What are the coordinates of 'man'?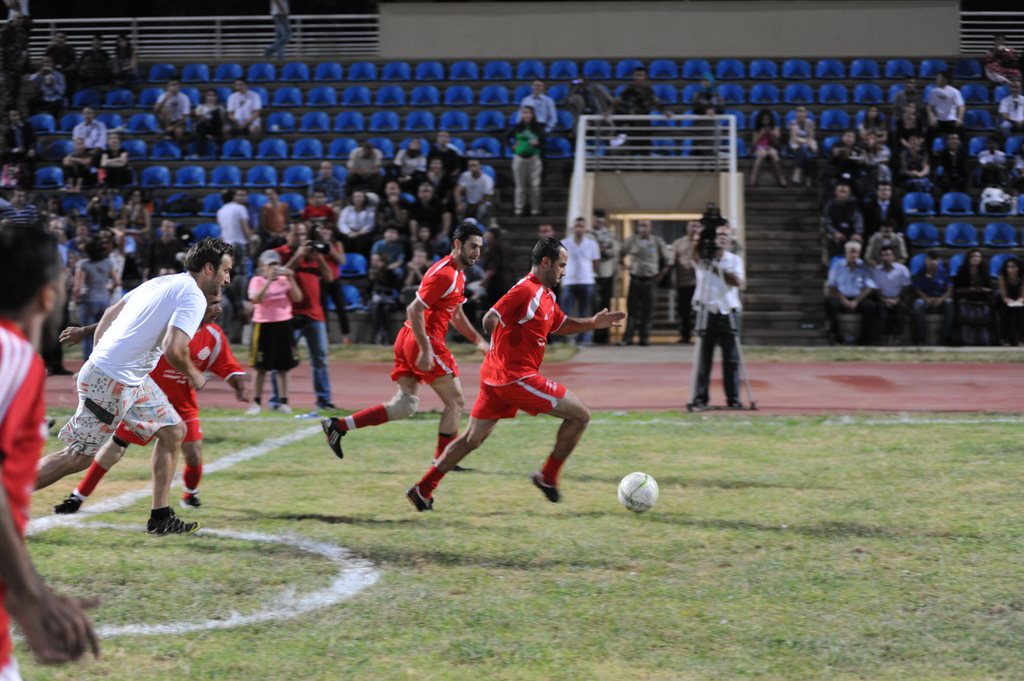
x1=348, y1=140, x2=383, y2=175.
